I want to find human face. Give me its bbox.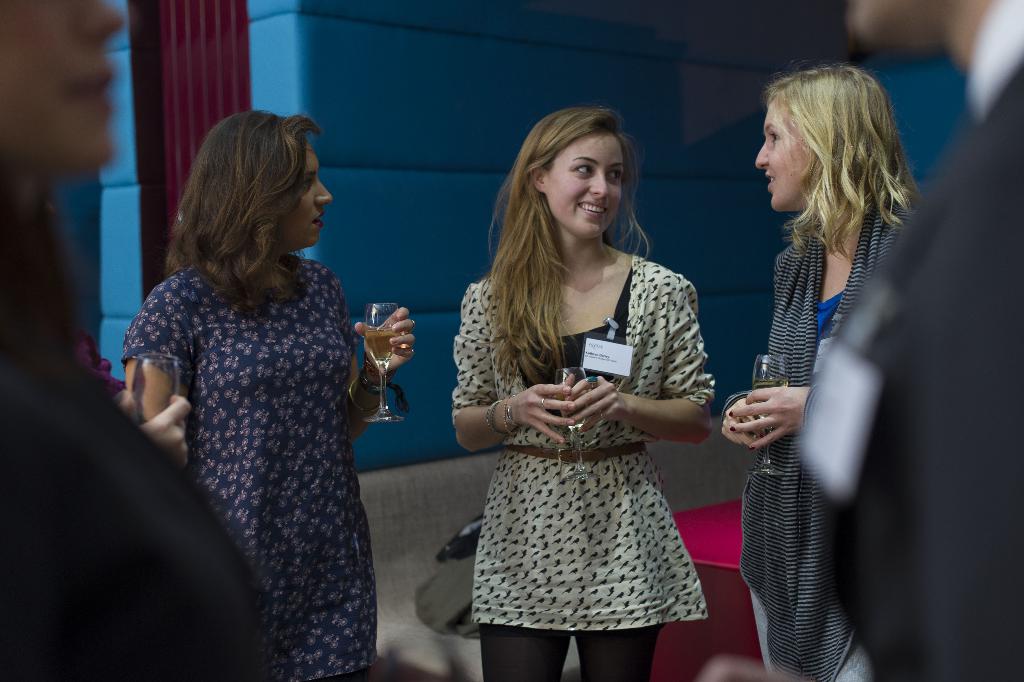
0,0,125,171.
